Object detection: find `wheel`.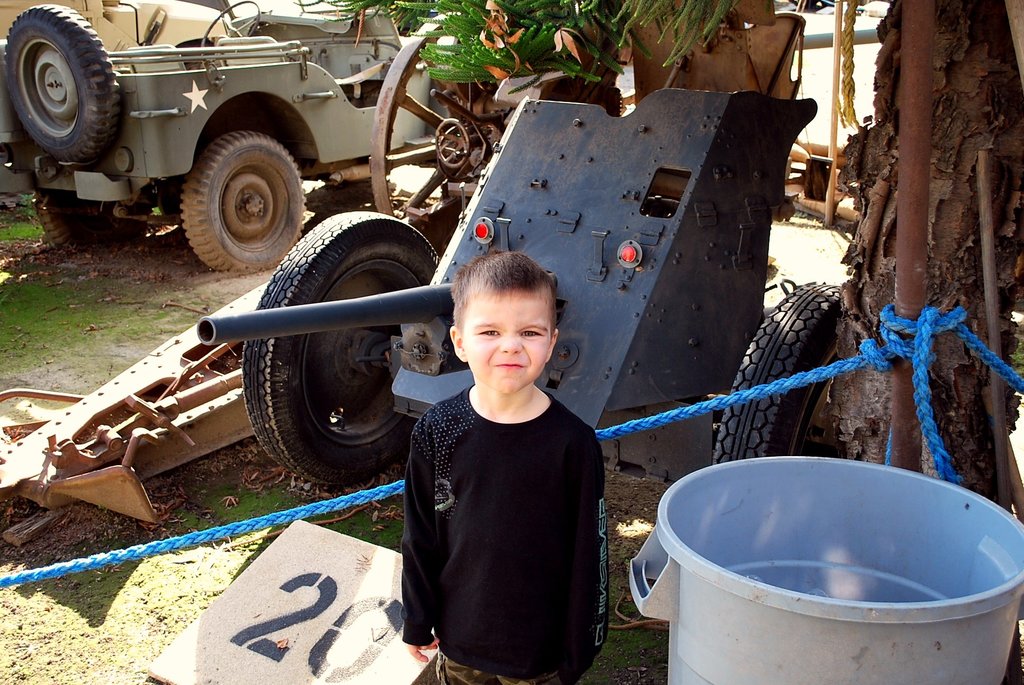
select_region(711, 281, 842, 462).
